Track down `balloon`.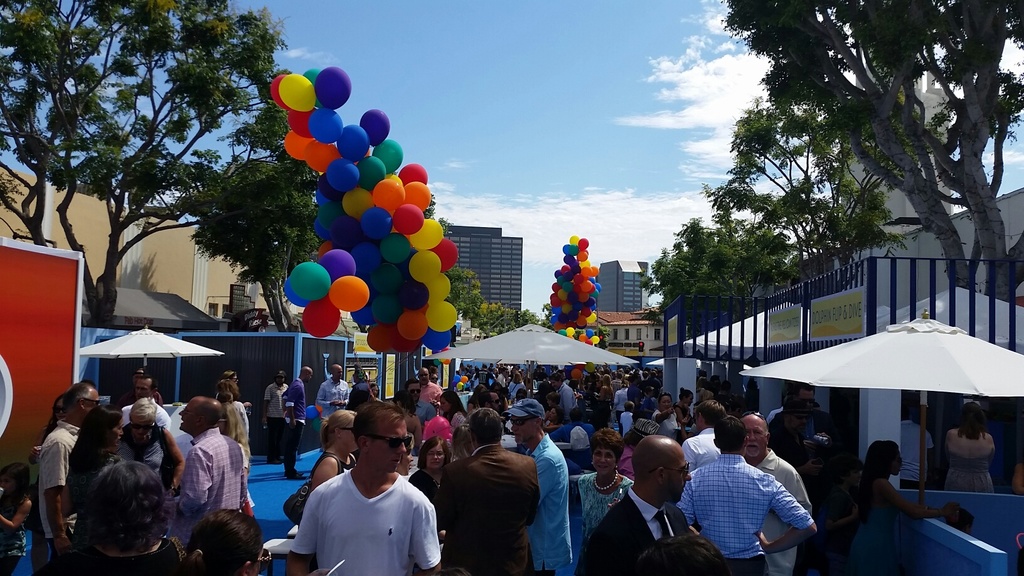
Tracked to 283/131/315/157.
